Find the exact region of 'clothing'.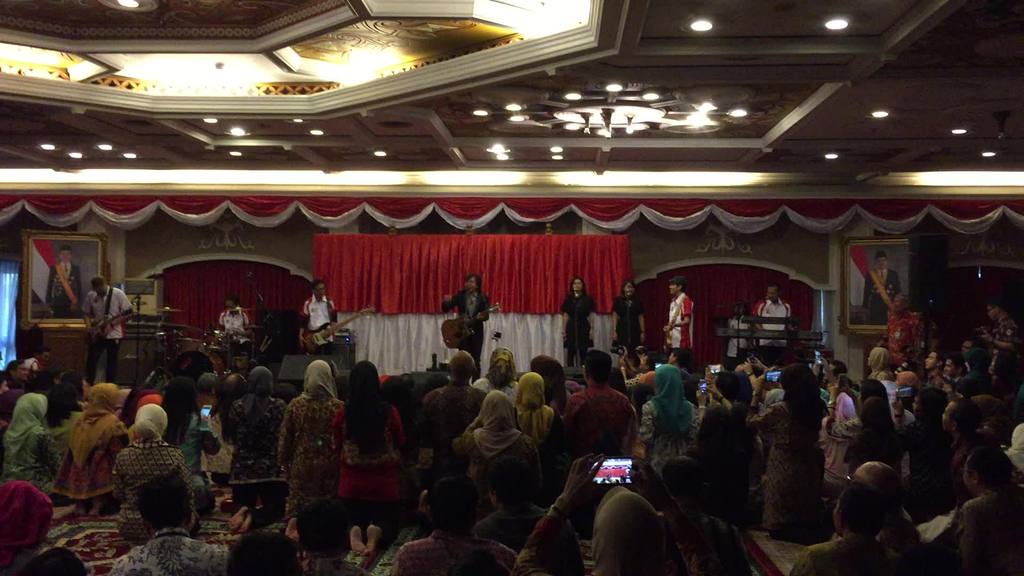
Exact region: left=553, top=385, right=629, bottom=452.
